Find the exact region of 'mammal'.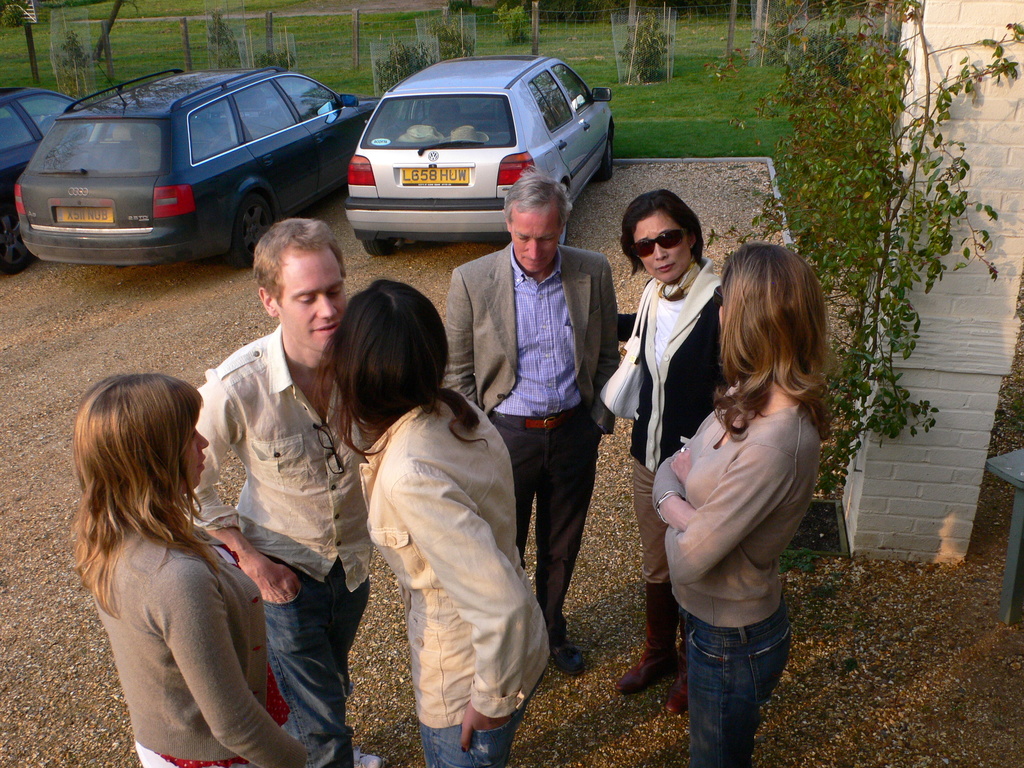
Exact region: region(444, 166, 625, 675).
